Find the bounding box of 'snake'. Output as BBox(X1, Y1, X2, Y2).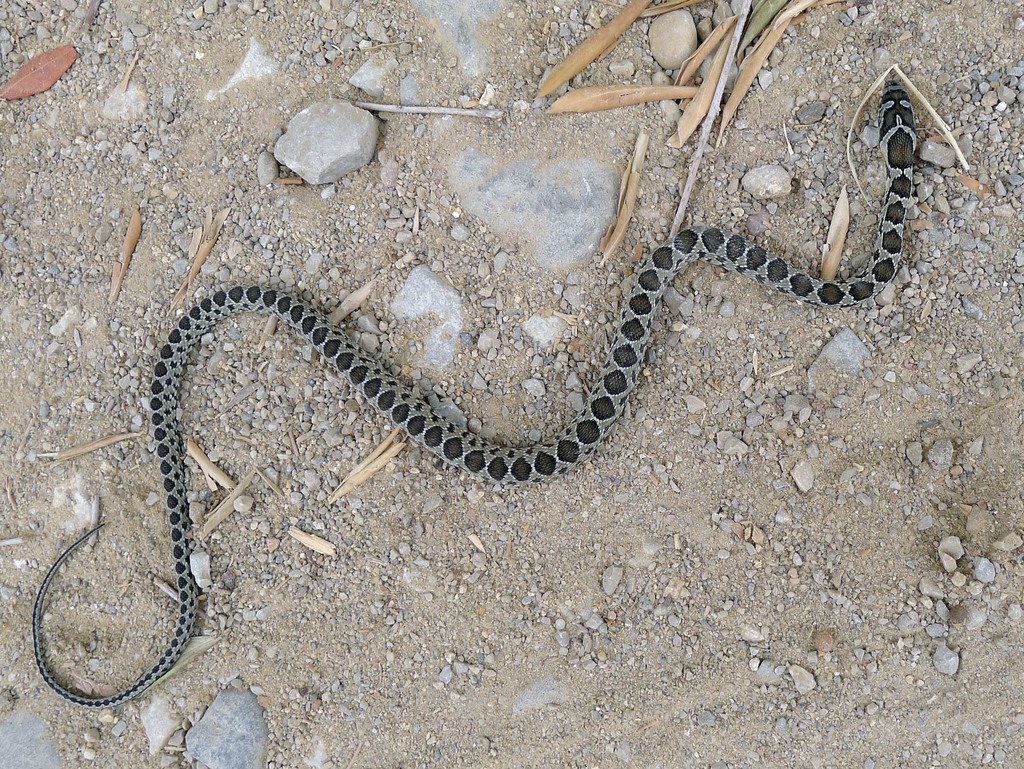
BBox(33, 80, 920, 710).
